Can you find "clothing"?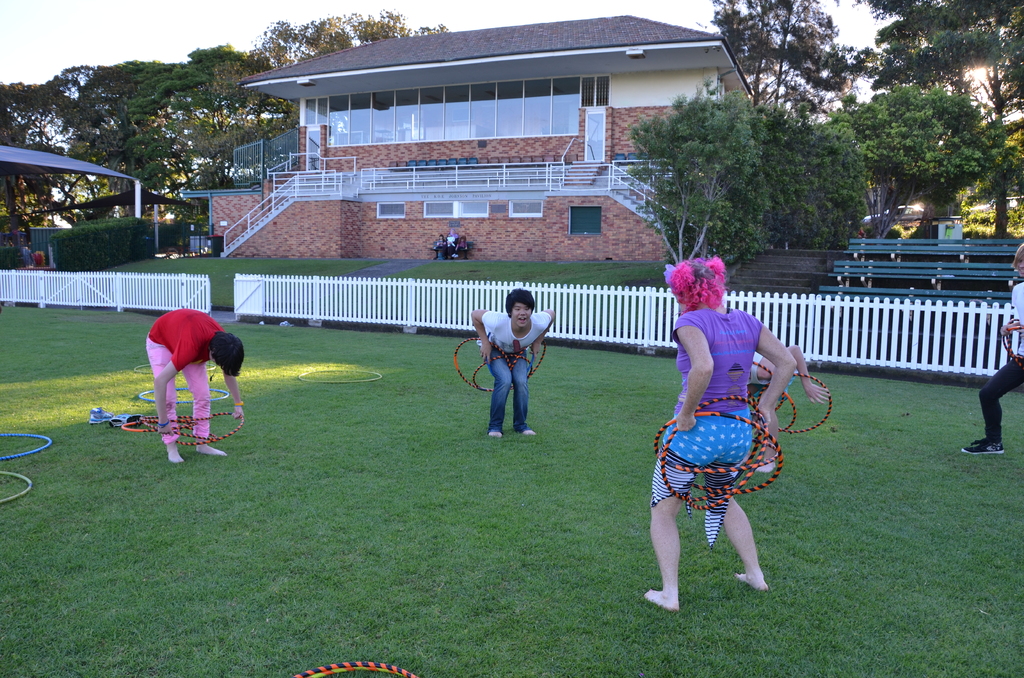
Yes, bounding box: rect(979, 273, 1023, 442).
